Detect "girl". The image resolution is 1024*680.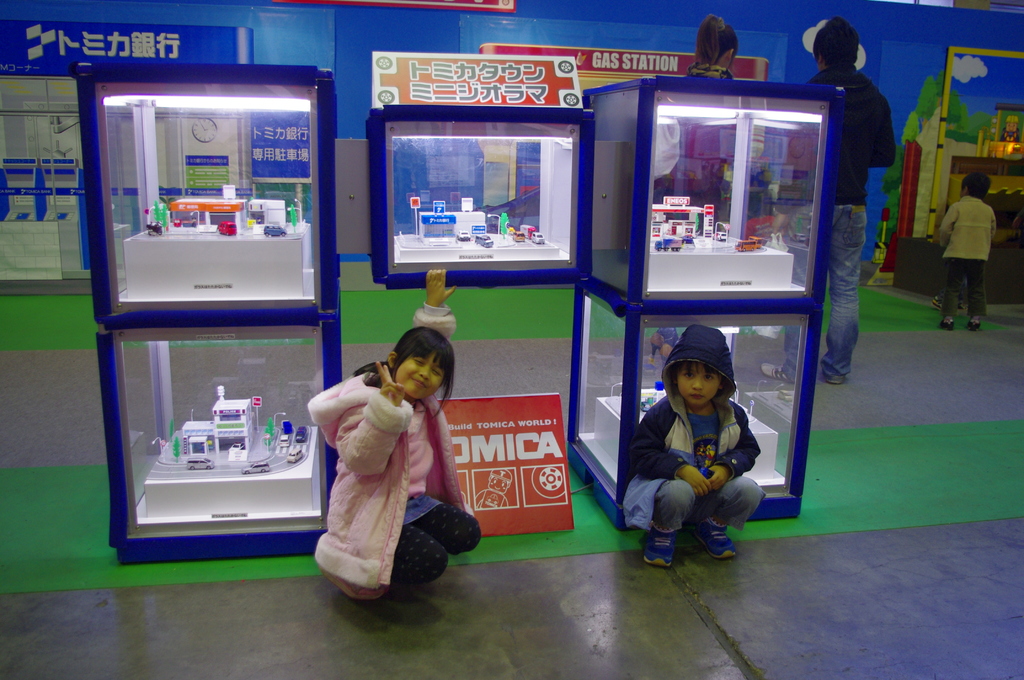
select_region(307, 266, 482, 601).
